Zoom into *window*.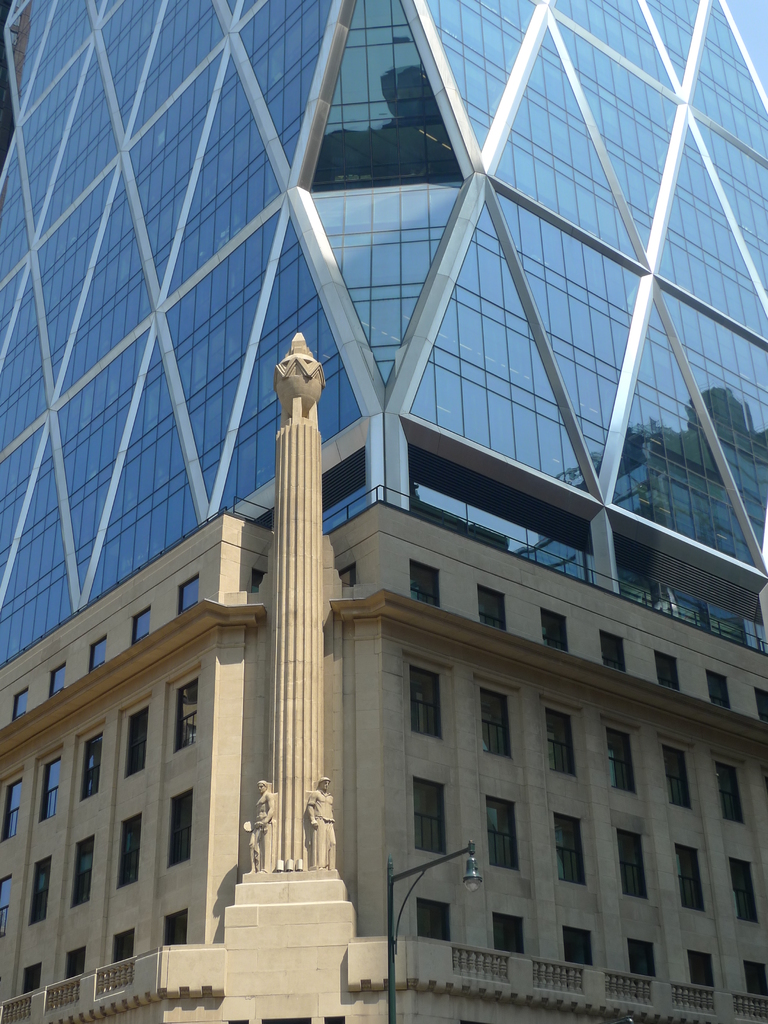
Zoom target: (x1=492, y1=913, x2=523, y2=952).
